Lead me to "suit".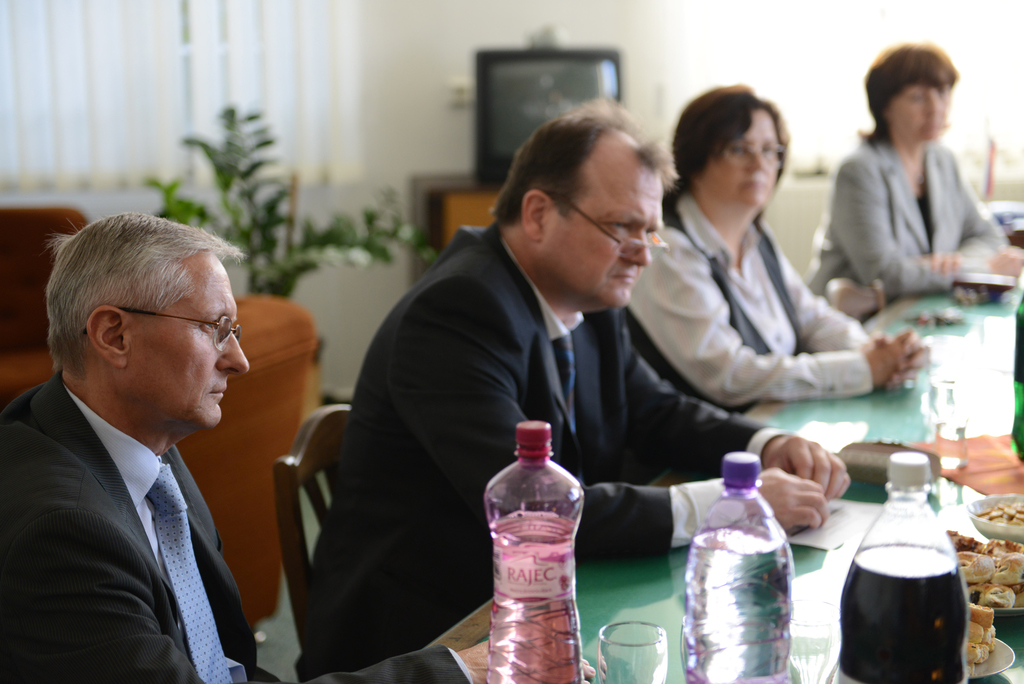
Lead to [0, 370, 471, 683].
